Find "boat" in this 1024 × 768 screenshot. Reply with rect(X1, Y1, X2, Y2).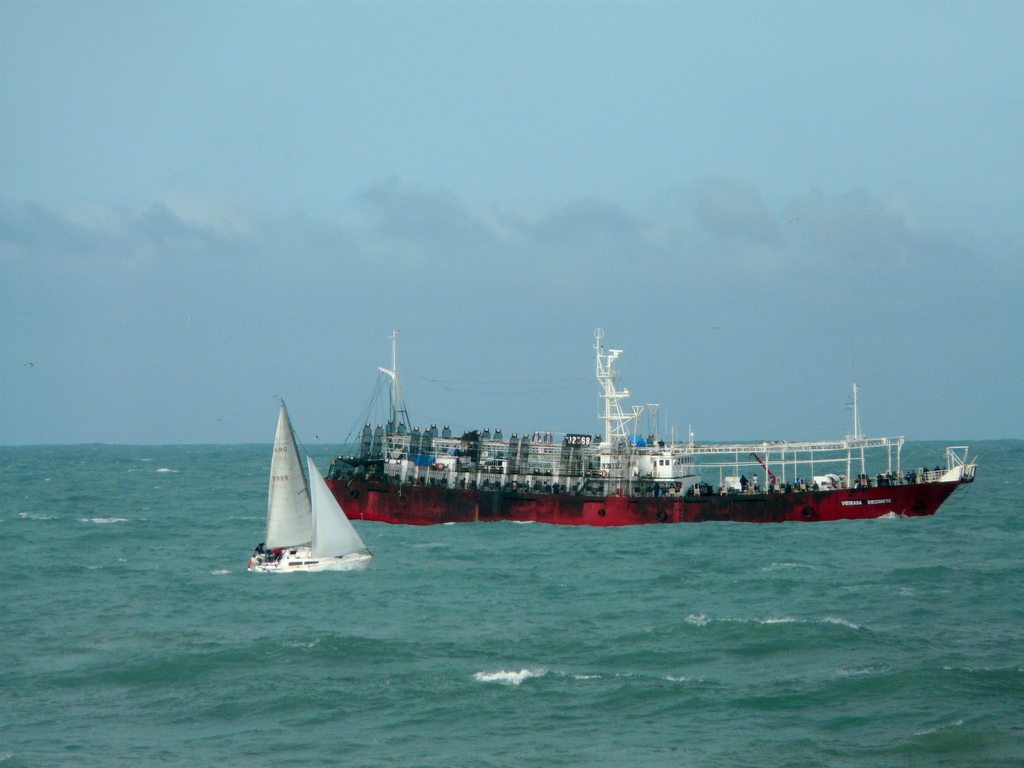
rect(324, 331, 980, 526).
